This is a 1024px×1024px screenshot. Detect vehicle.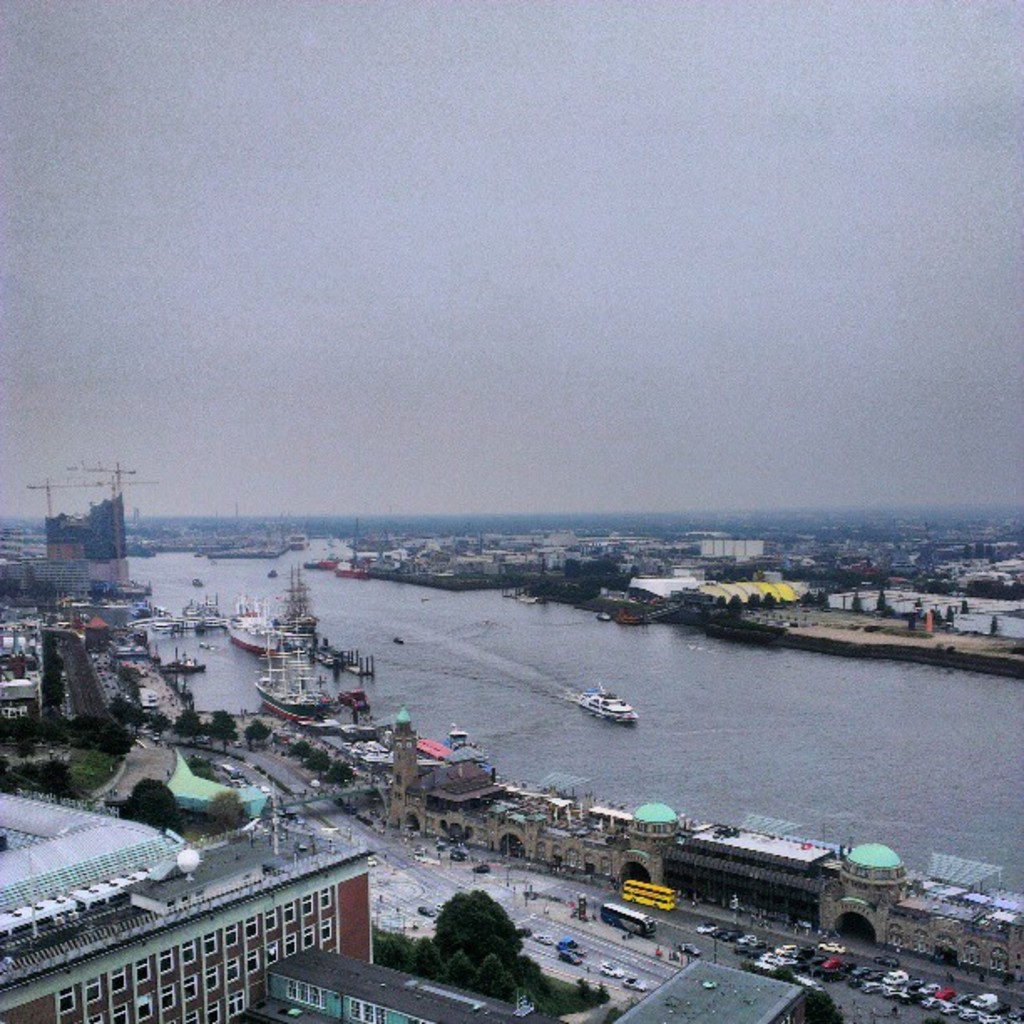
[left=617, top=877, right=684, bottom=919].
